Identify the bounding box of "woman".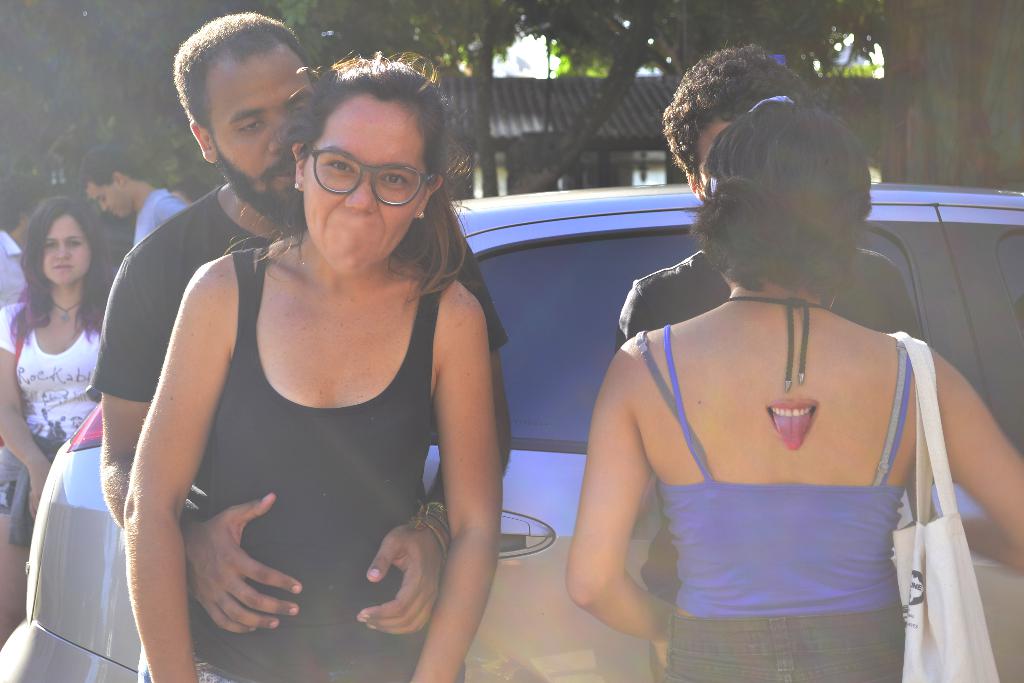
BBox(0, 197, 117, 657).
